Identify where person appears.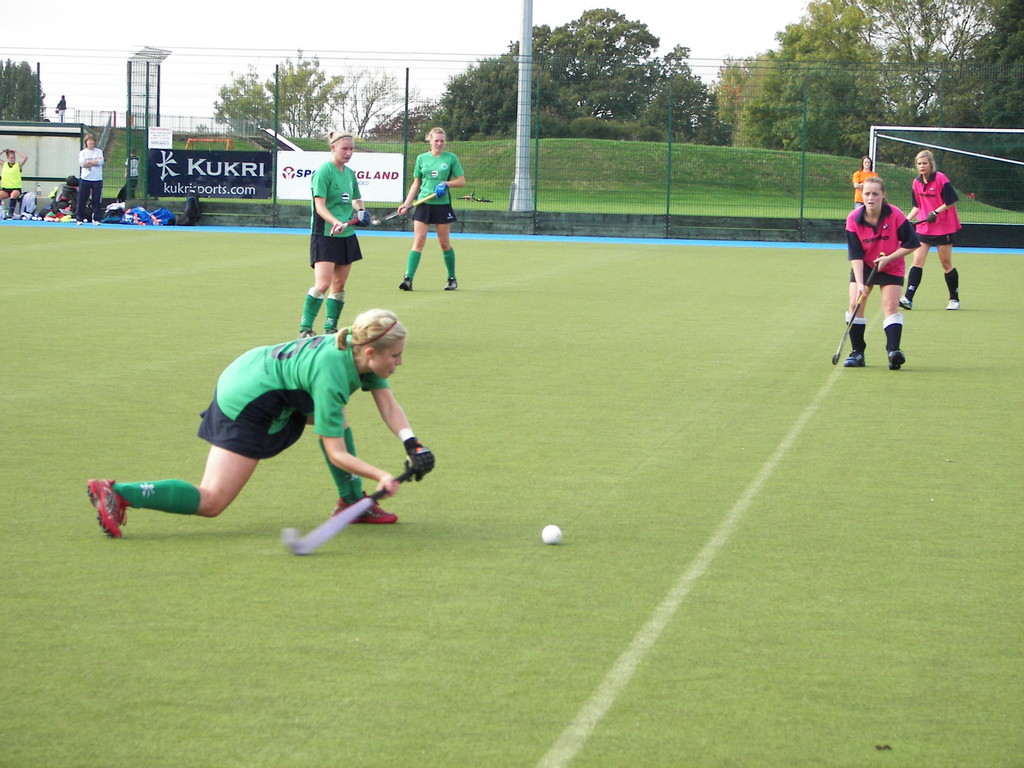
Appears at (x1=399, y1=125, x2=466, y2=289).
